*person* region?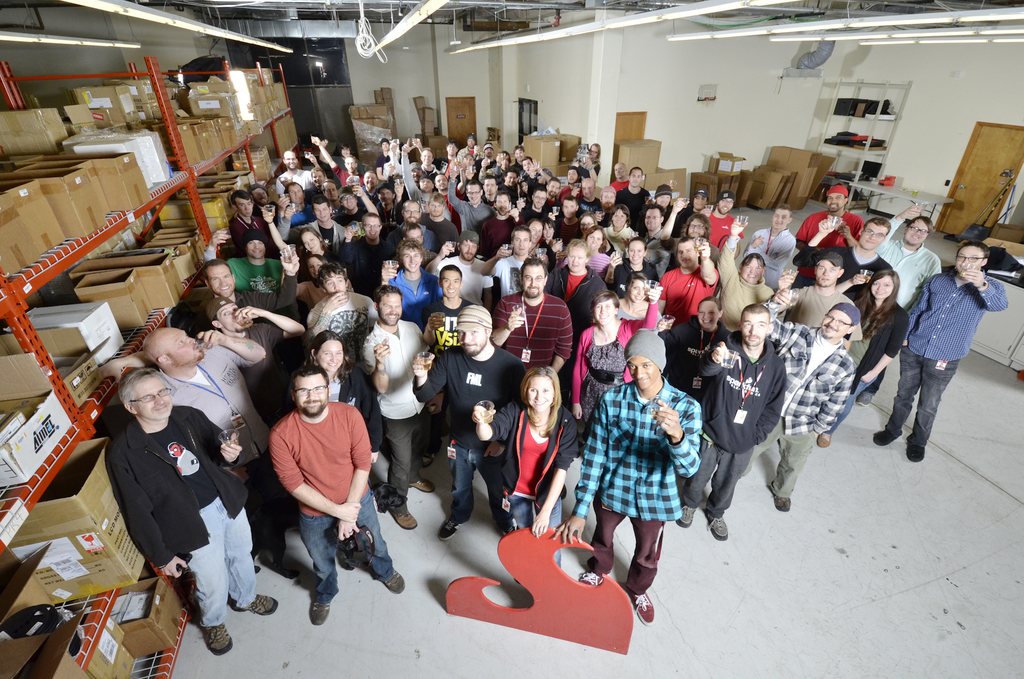
box=[515, 177, 557, 238]
